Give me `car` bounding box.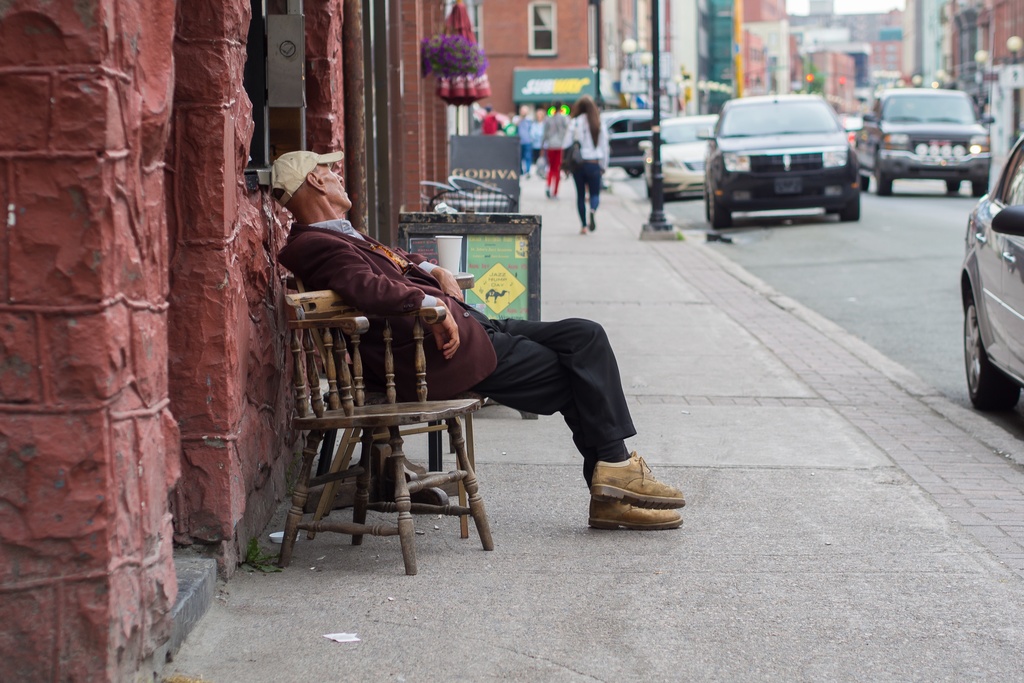
(x1=639, y1=114, x2=719, y2=201).
